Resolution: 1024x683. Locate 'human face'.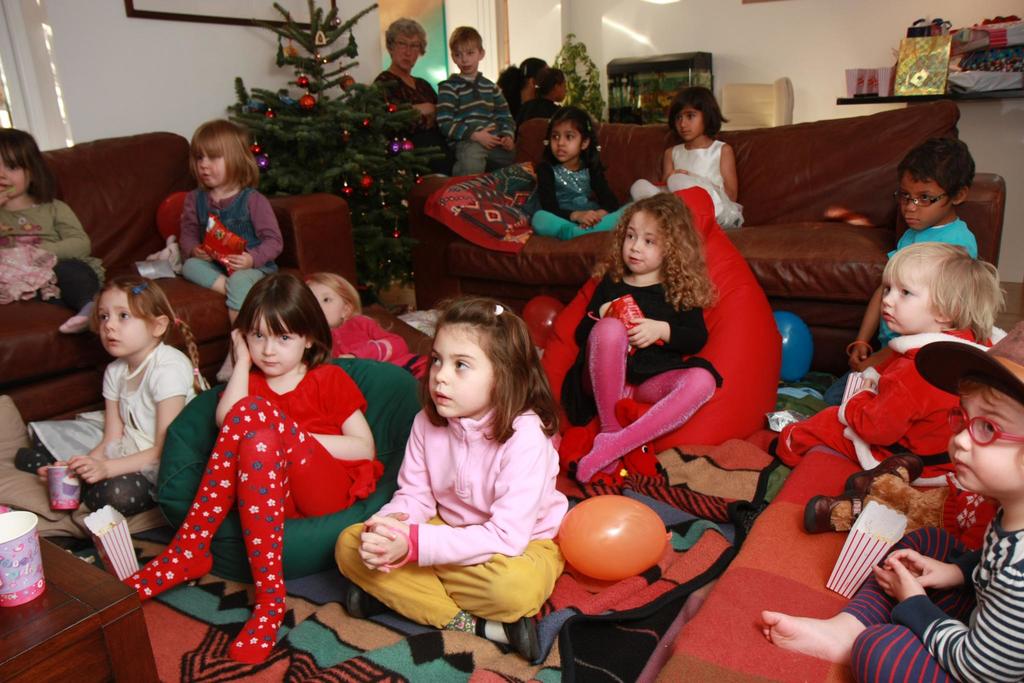
<box>880,262,939,332</box>.
